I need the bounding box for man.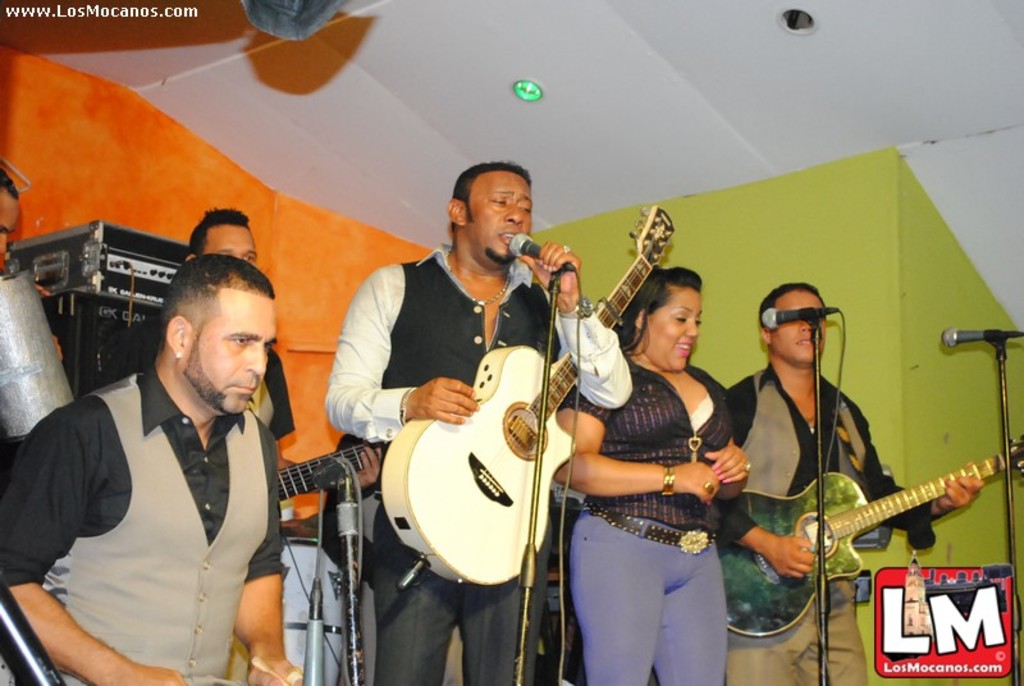
Here it is: (319, 430, 381, 576).
